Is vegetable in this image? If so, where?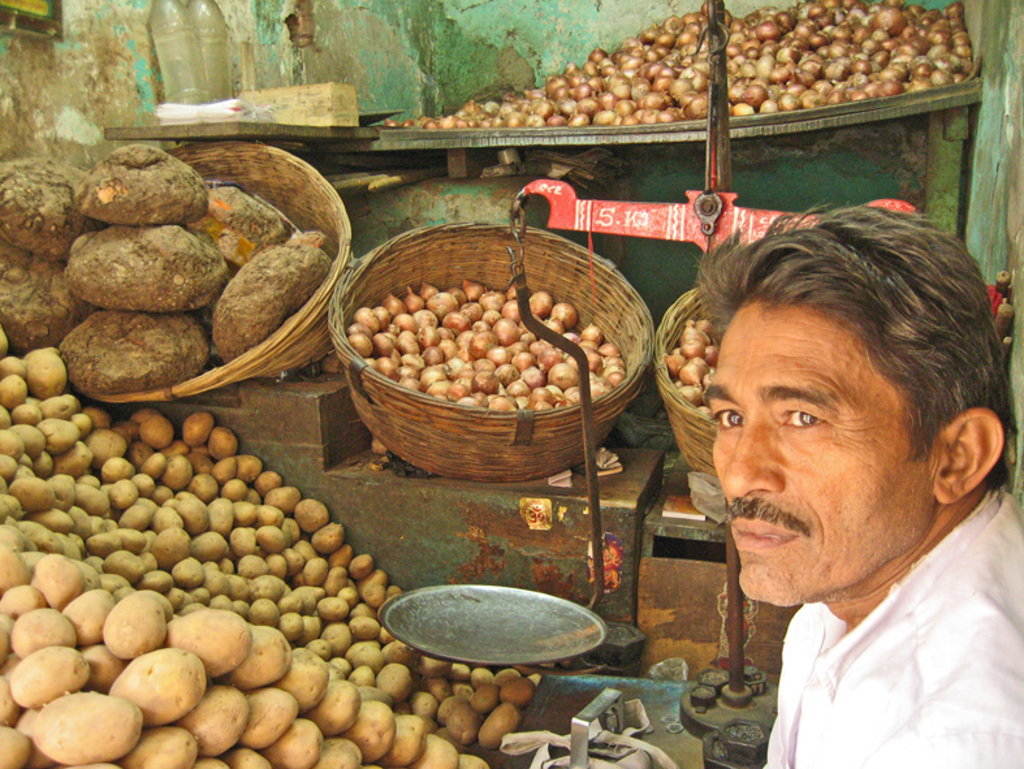
Yes, at 191:472:220:502.
